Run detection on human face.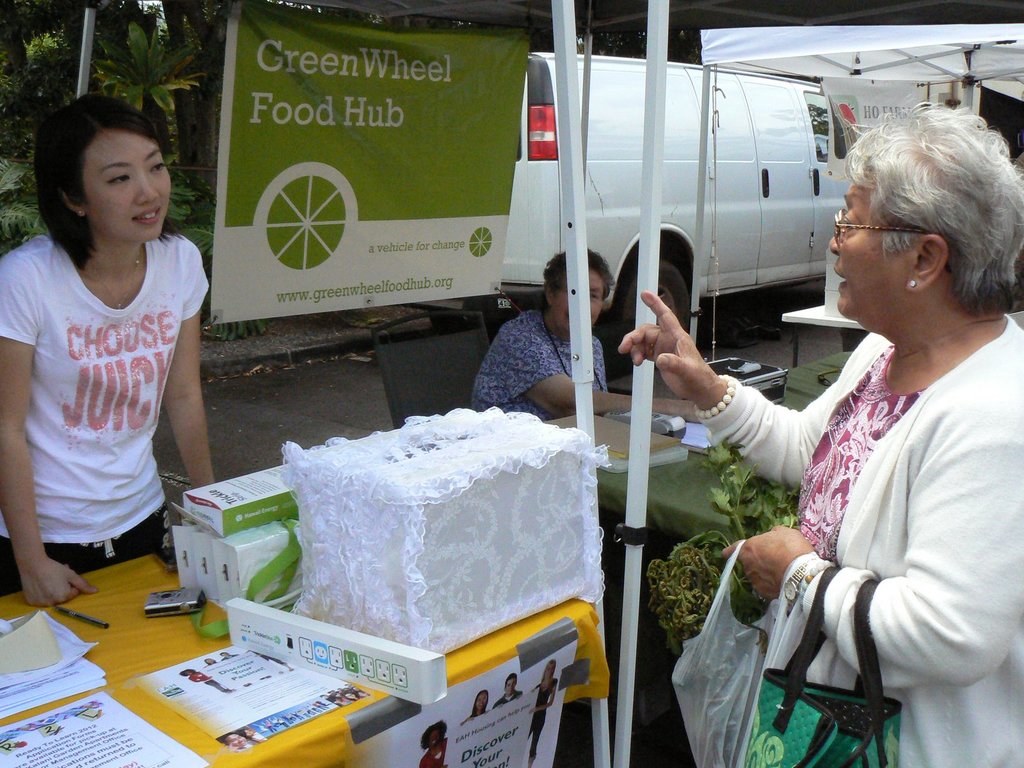
Result: (553,268,600,333).
